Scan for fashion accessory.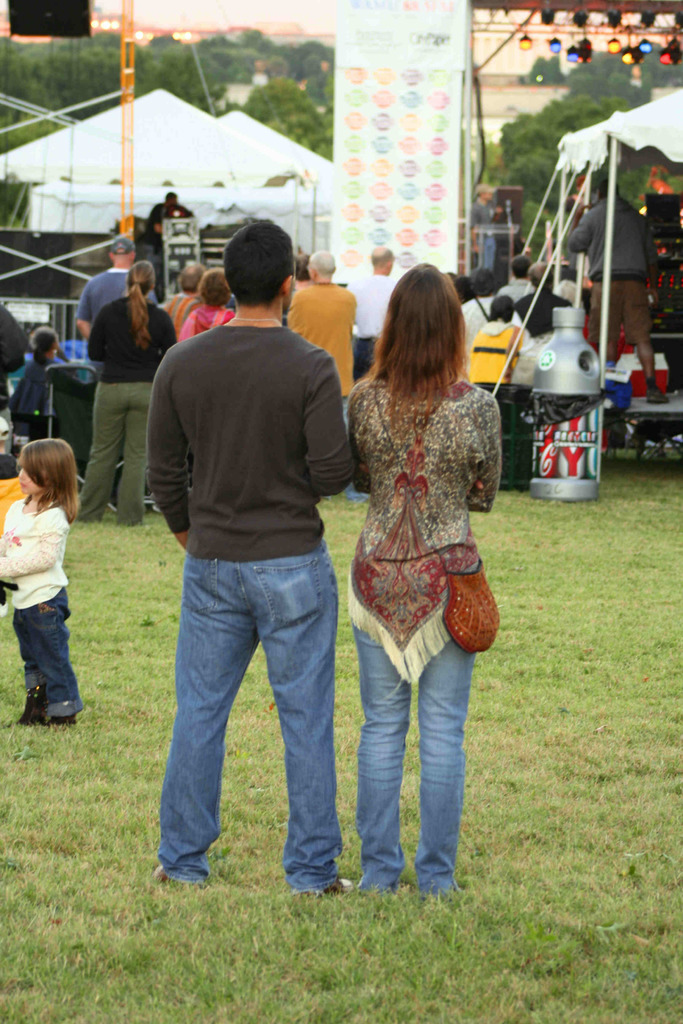
Scan result: [left=6, top=685, right=53, bottom=725].
